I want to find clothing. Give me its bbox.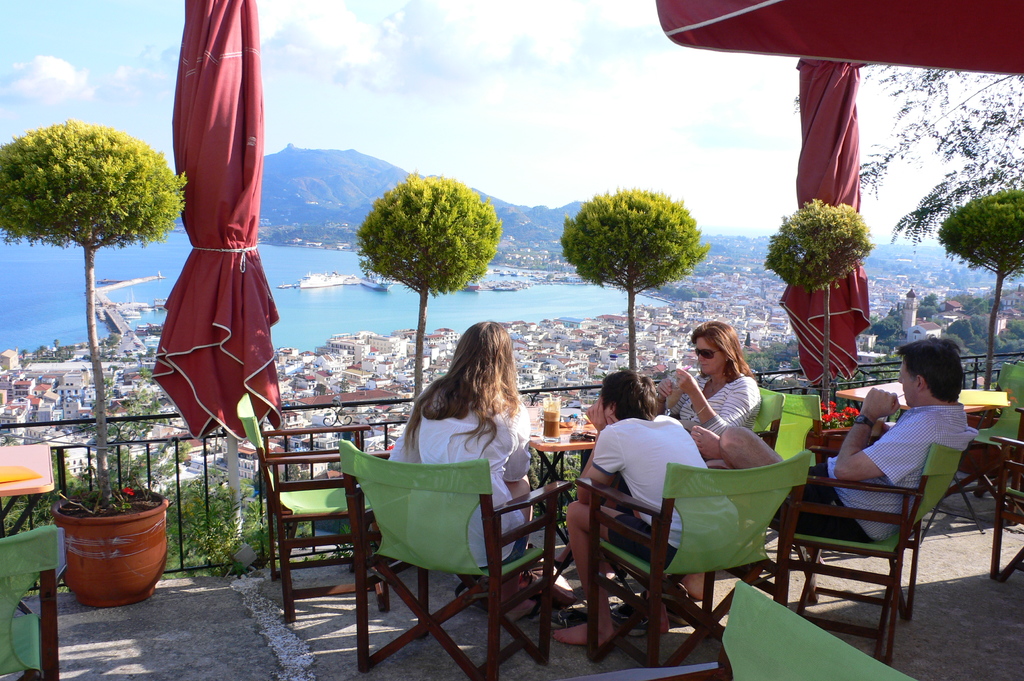
573, 390, 746, 552.
